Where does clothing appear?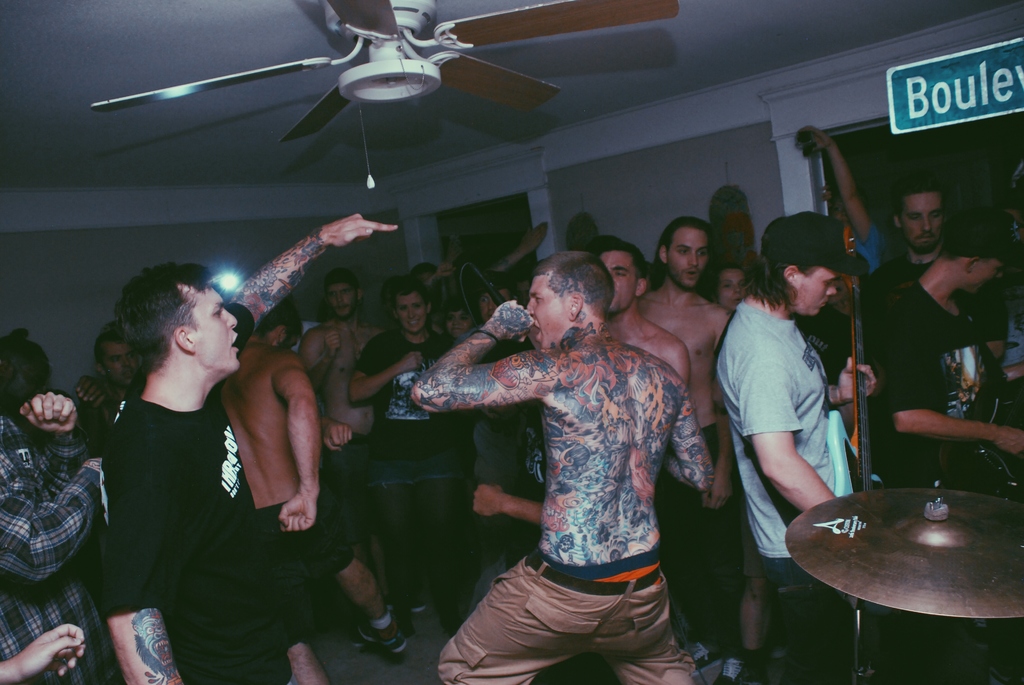
Appears at (x1=696, y1=304, x2=865, y2=602).
